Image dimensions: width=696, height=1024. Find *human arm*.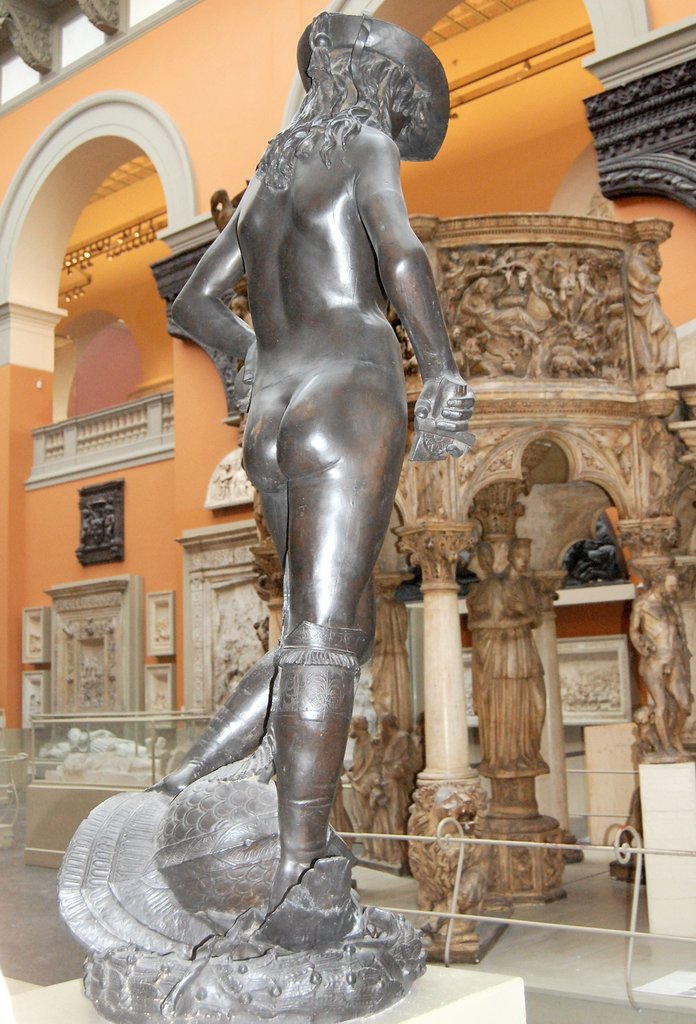
box=[362, 145, 460, 444].
